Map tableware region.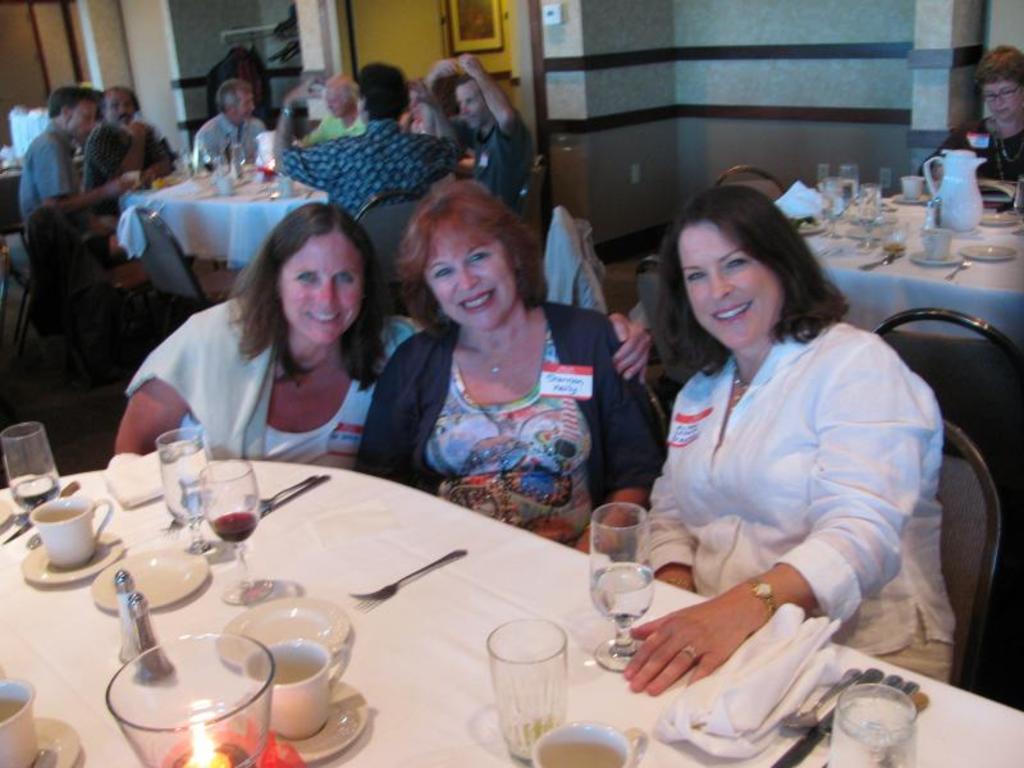
Mapped to bbox=(115, 570, 132, 672).
